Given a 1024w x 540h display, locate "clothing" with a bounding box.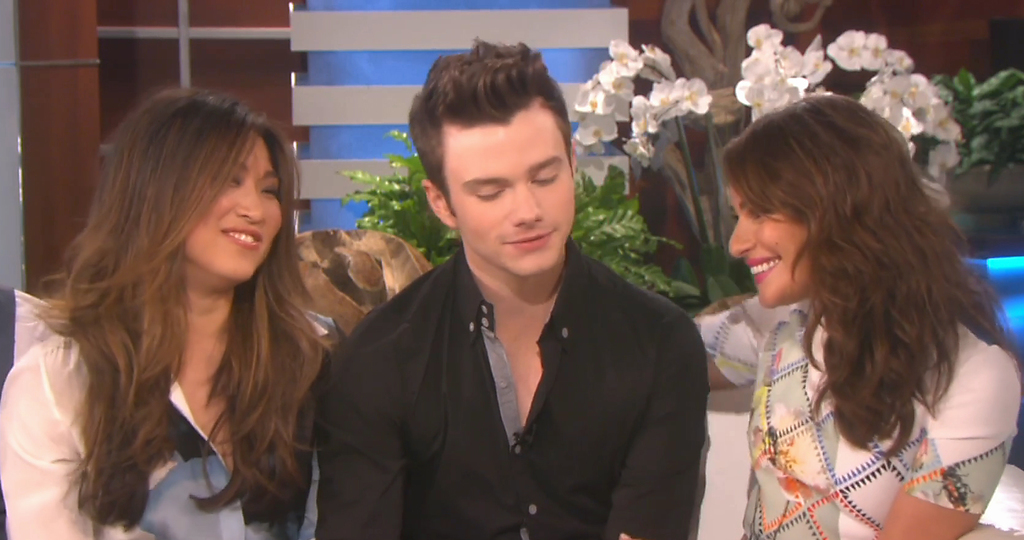
Located: region(303, 193, 712, 537).
